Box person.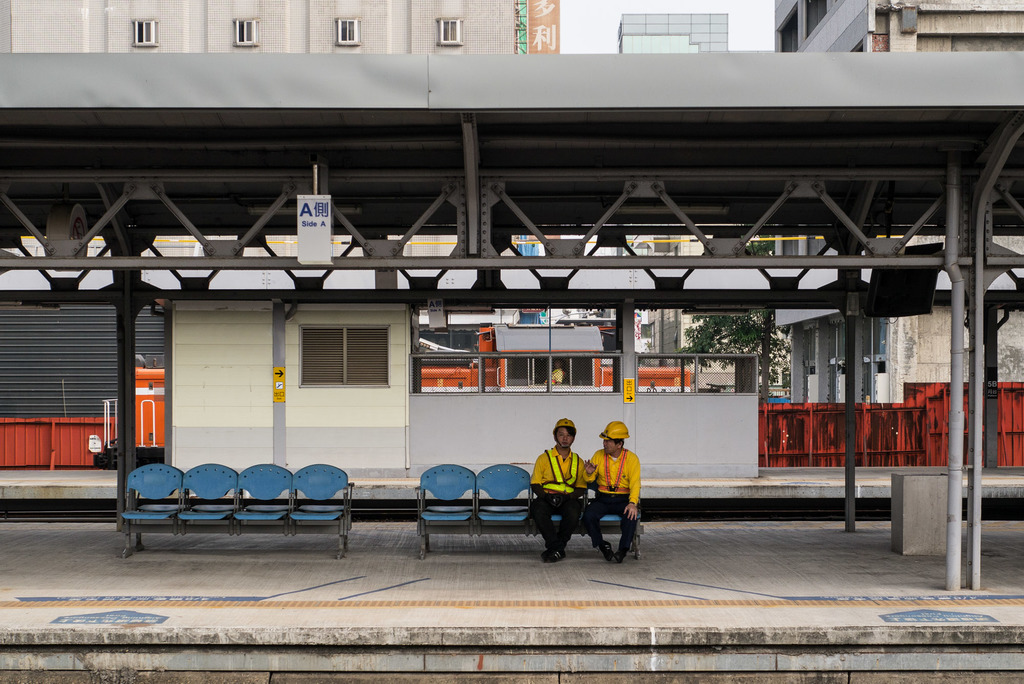
l=588, t=422, r=640, b=562.
